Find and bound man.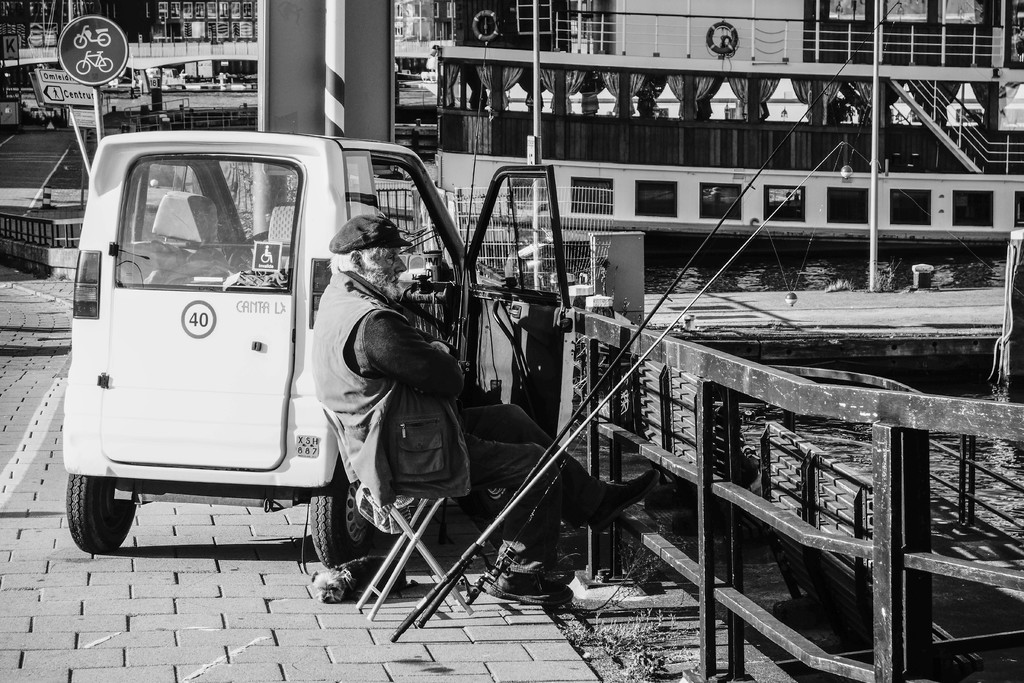
Bound: detection(305, 211, 664, 604).
